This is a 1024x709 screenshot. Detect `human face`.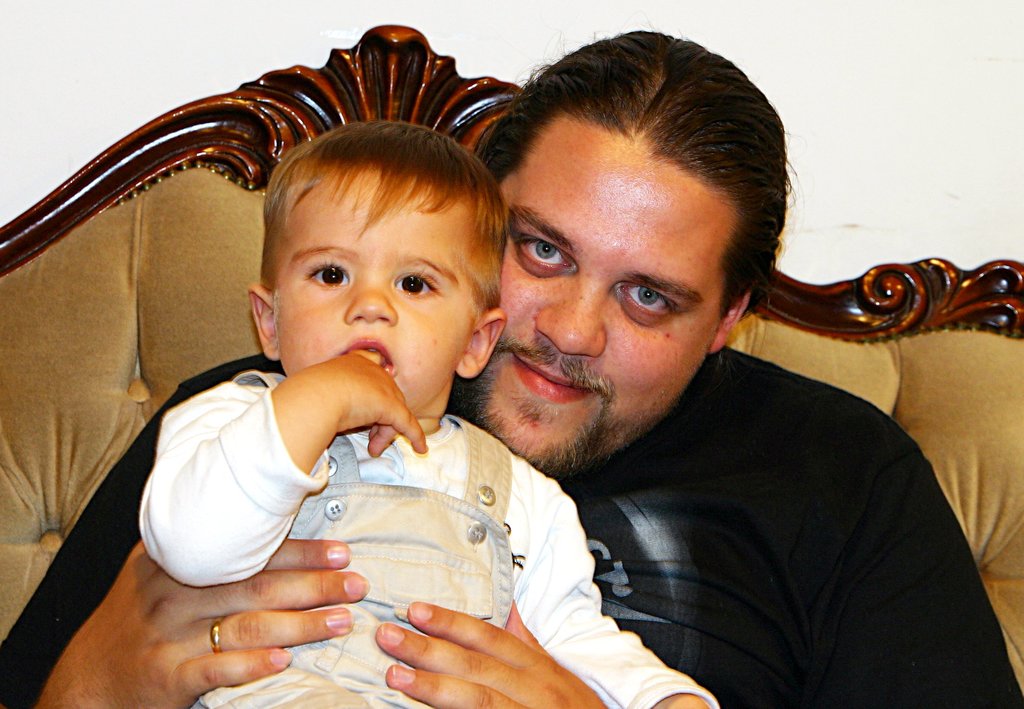
box(460, 128, 737, 478).
